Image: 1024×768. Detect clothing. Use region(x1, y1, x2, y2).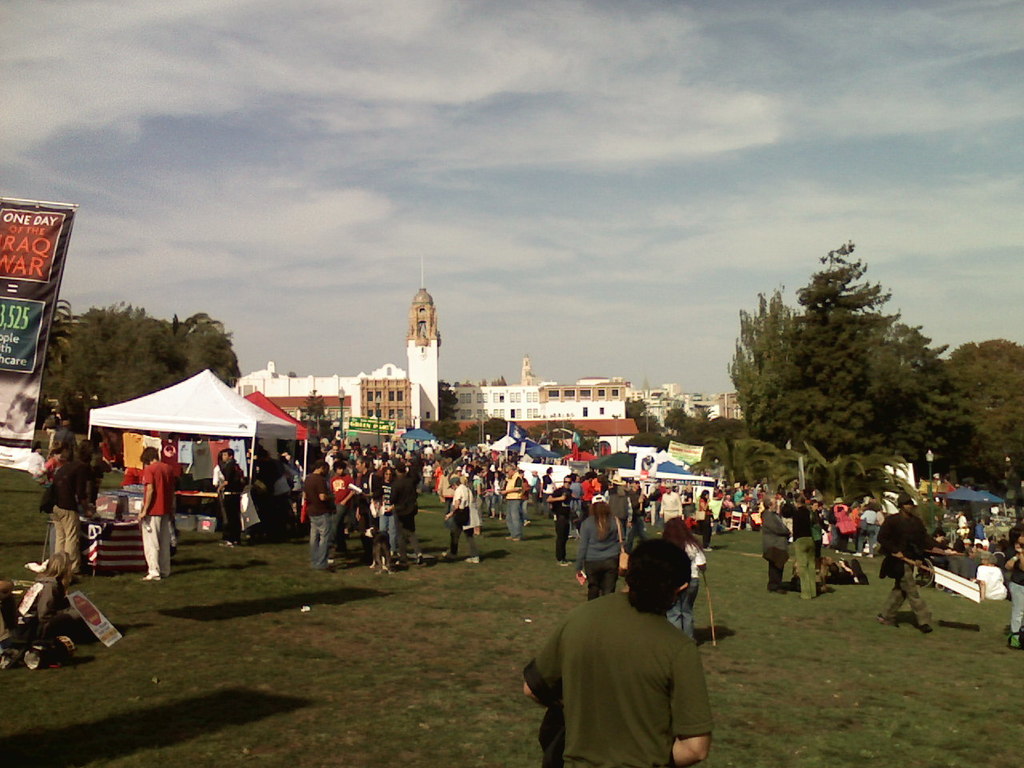
region(402, 538, 425, 554).
